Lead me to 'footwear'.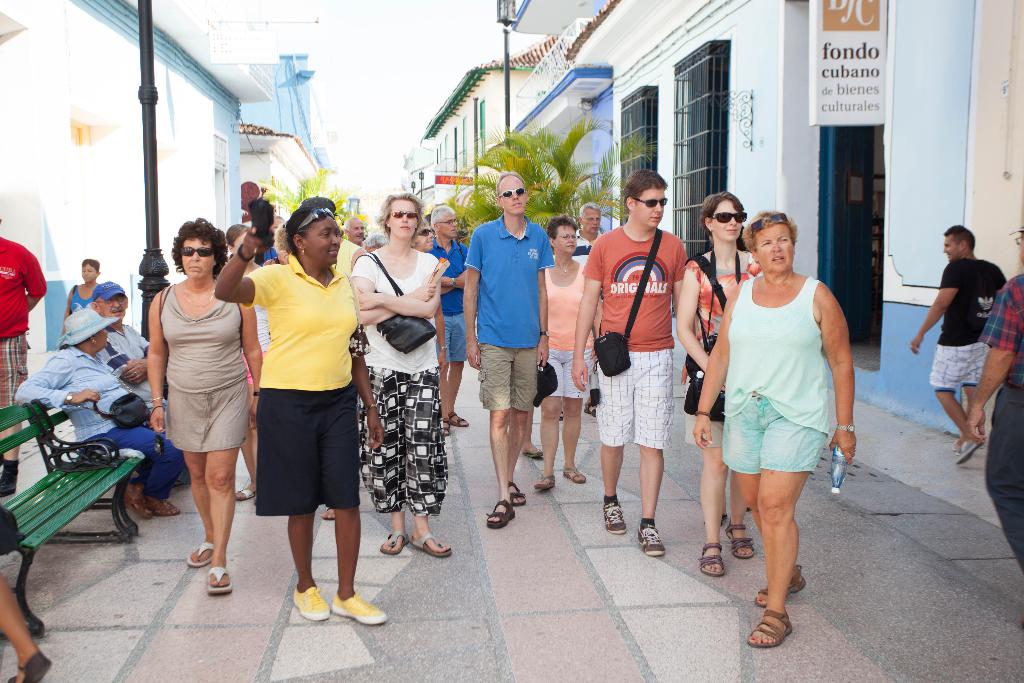
Lead to box=[558, 408, 568, 423].
